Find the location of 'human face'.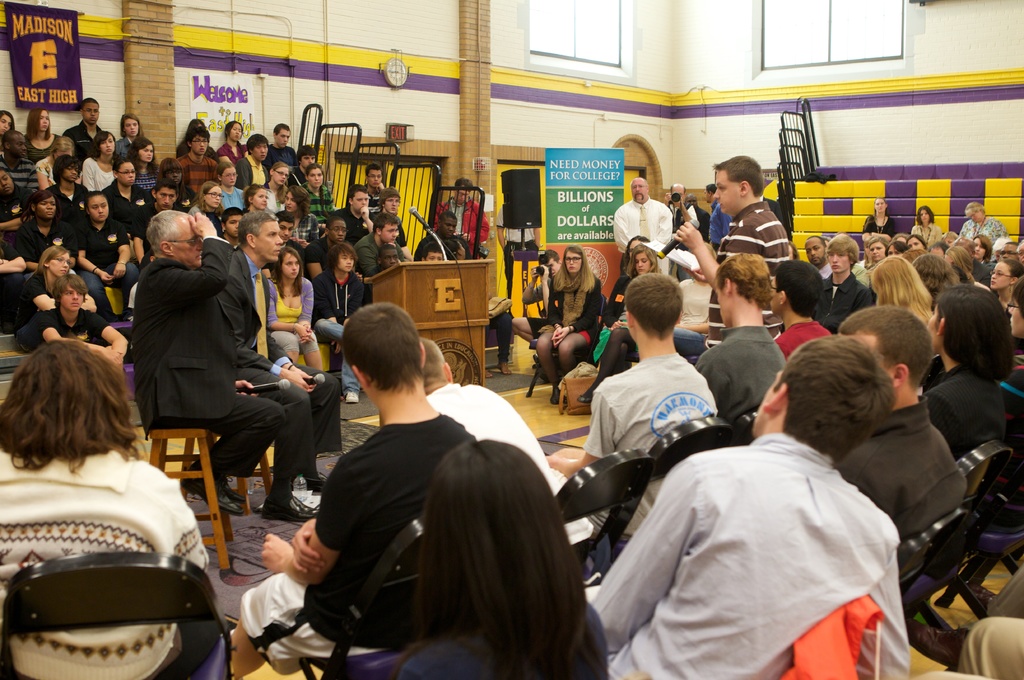
Location: bbox=(225, 215, 241, 239).
